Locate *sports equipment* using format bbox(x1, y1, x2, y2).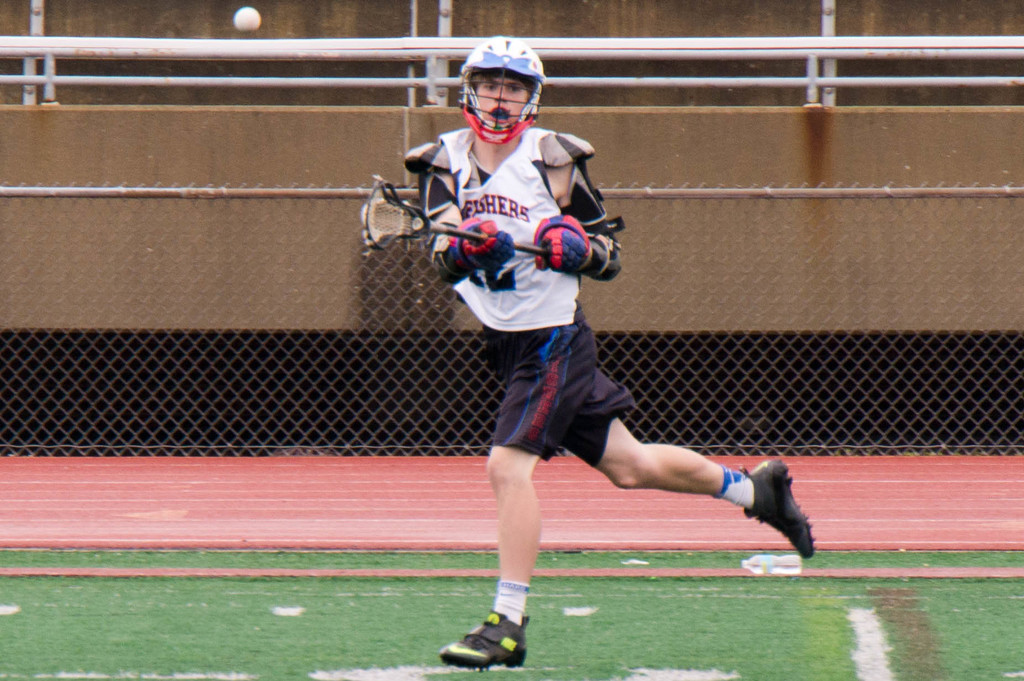
bbox(232, 4, 262, 37).
